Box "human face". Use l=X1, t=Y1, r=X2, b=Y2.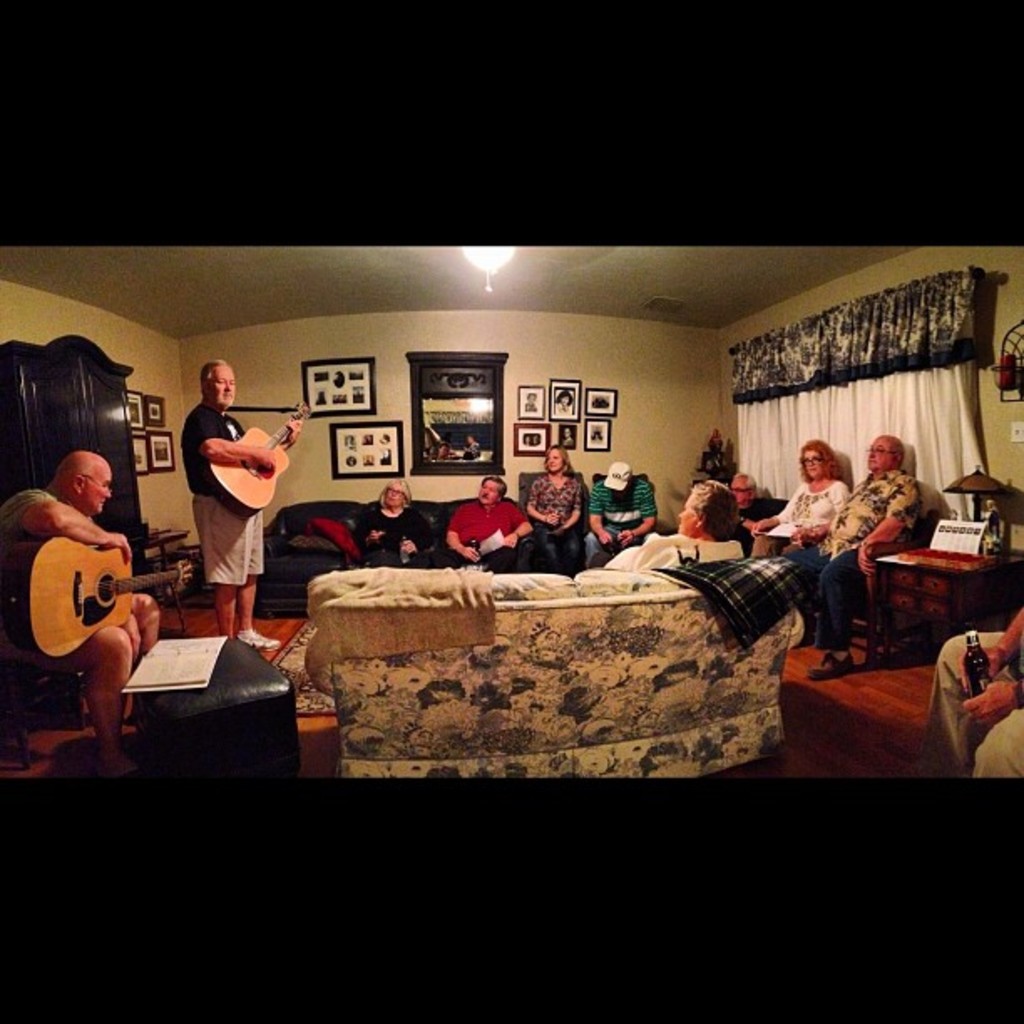
l=84, t=462, r=109, b=517.
